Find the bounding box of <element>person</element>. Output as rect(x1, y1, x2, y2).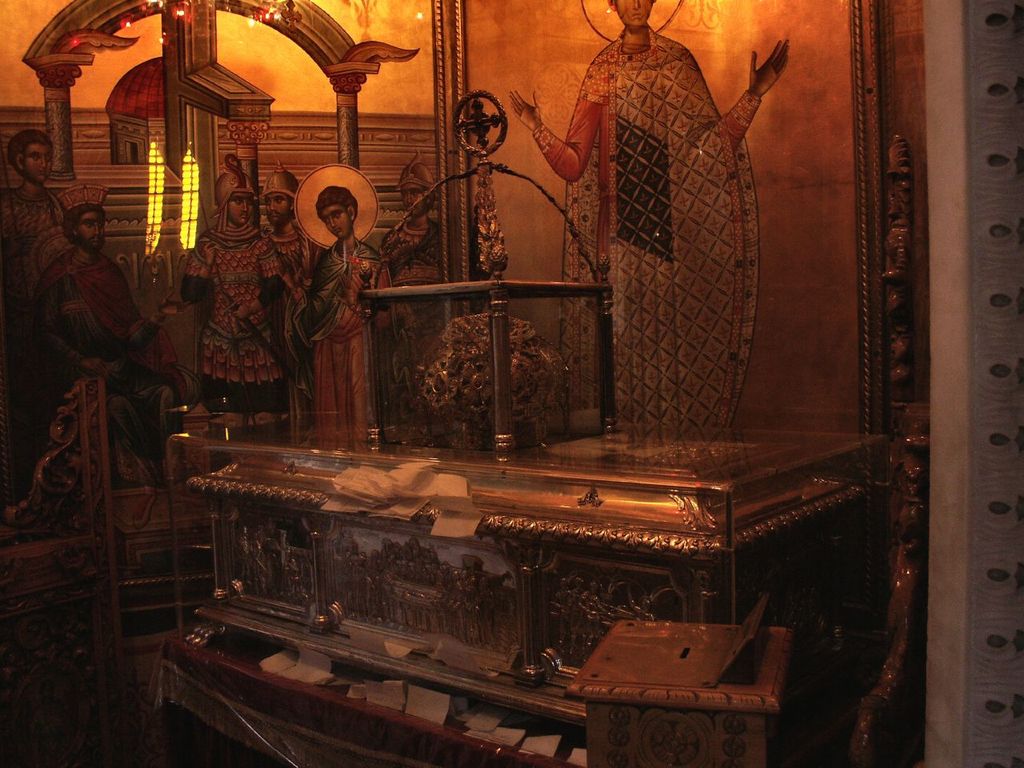
rect(33, 190, 198, 456).
